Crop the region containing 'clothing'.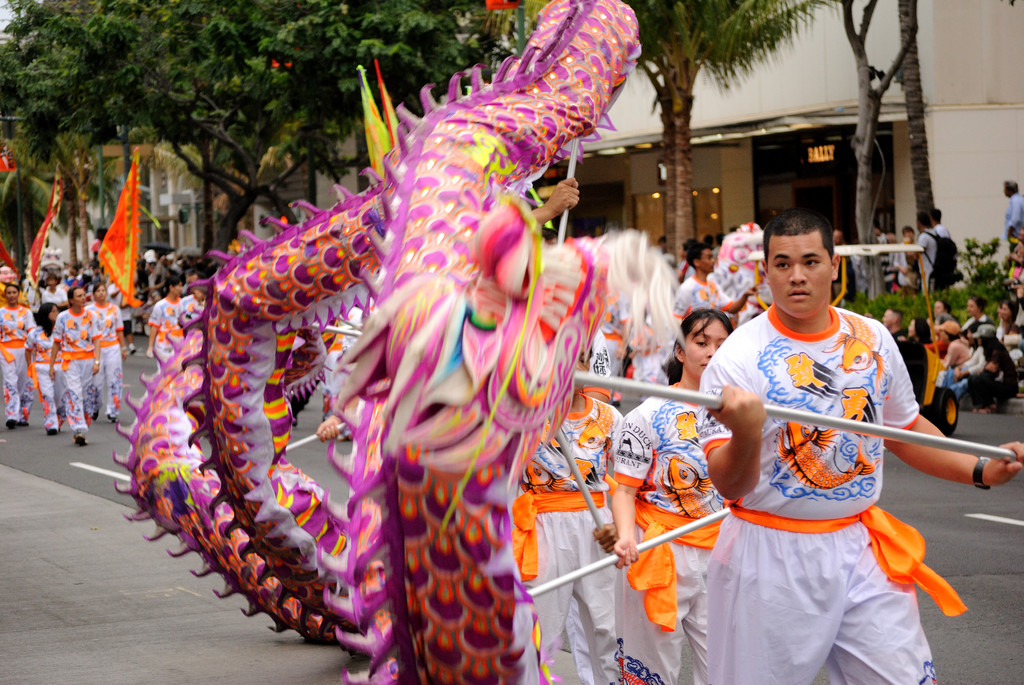
Crop region: BBox(605, 381, 697, 684).
